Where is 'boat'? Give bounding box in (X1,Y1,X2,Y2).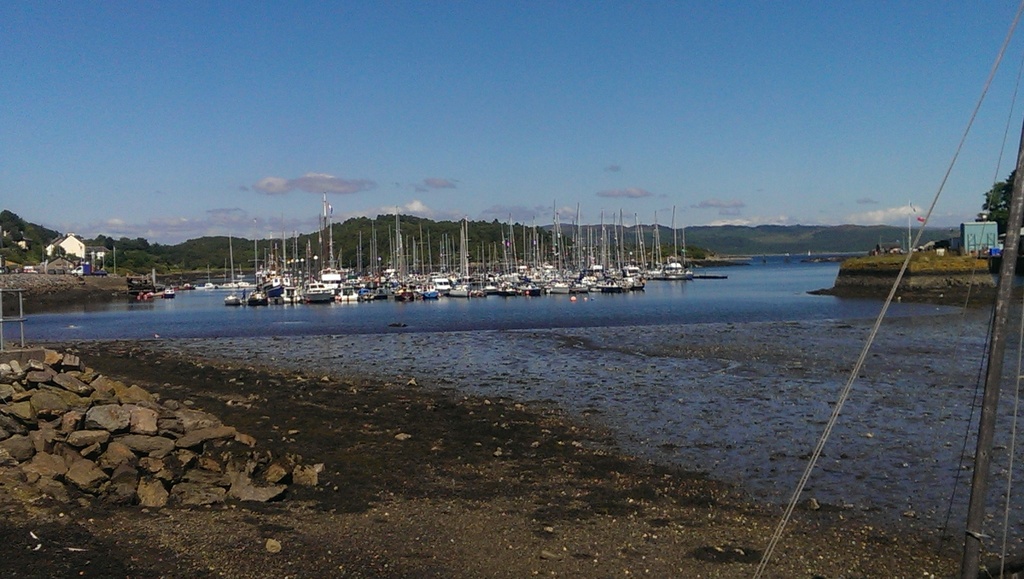
(225,231,234,290).
